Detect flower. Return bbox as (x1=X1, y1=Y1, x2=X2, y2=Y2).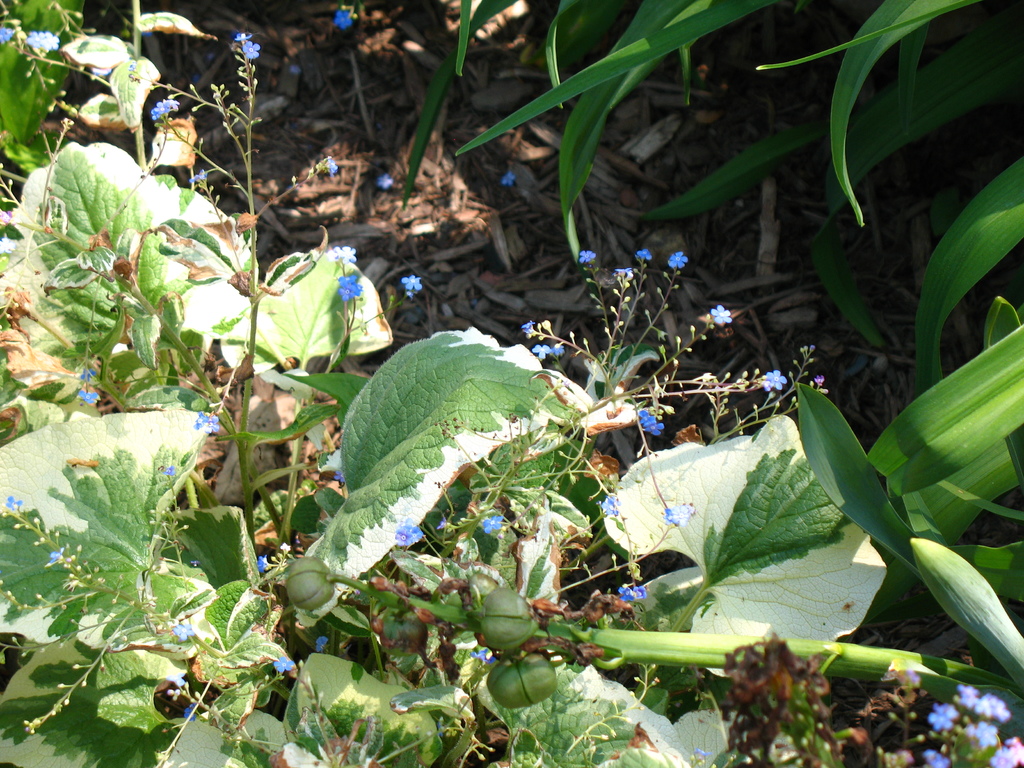
(x1=637, y1=248, x2=649, y2=259).
